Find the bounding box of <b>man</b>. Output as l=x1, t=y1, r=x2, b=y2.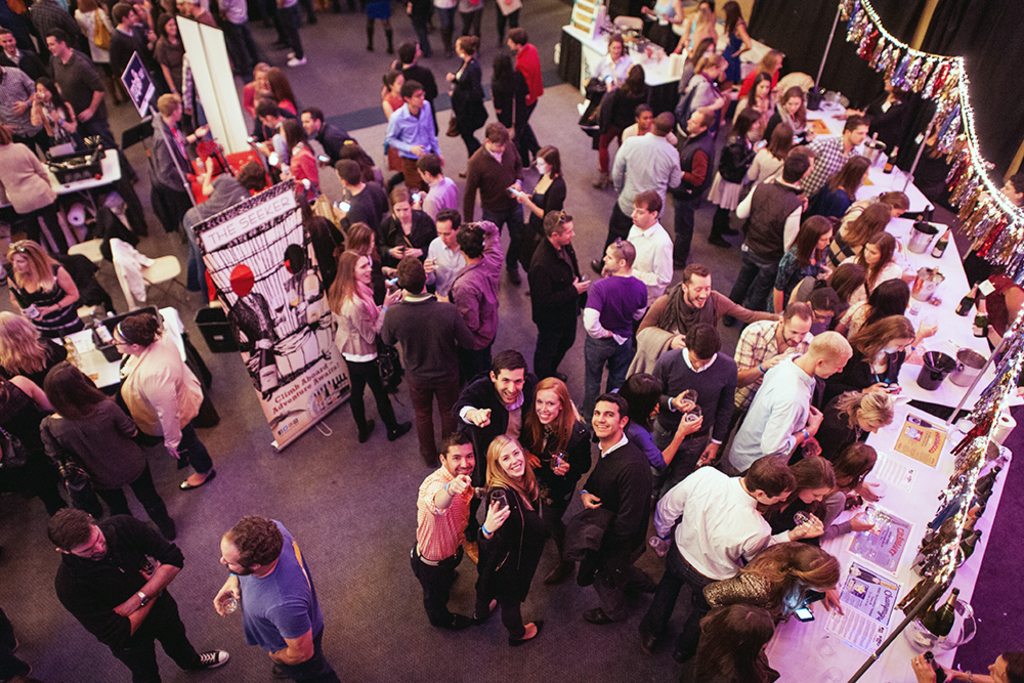
l=424, t=156, r=461, b=221.
